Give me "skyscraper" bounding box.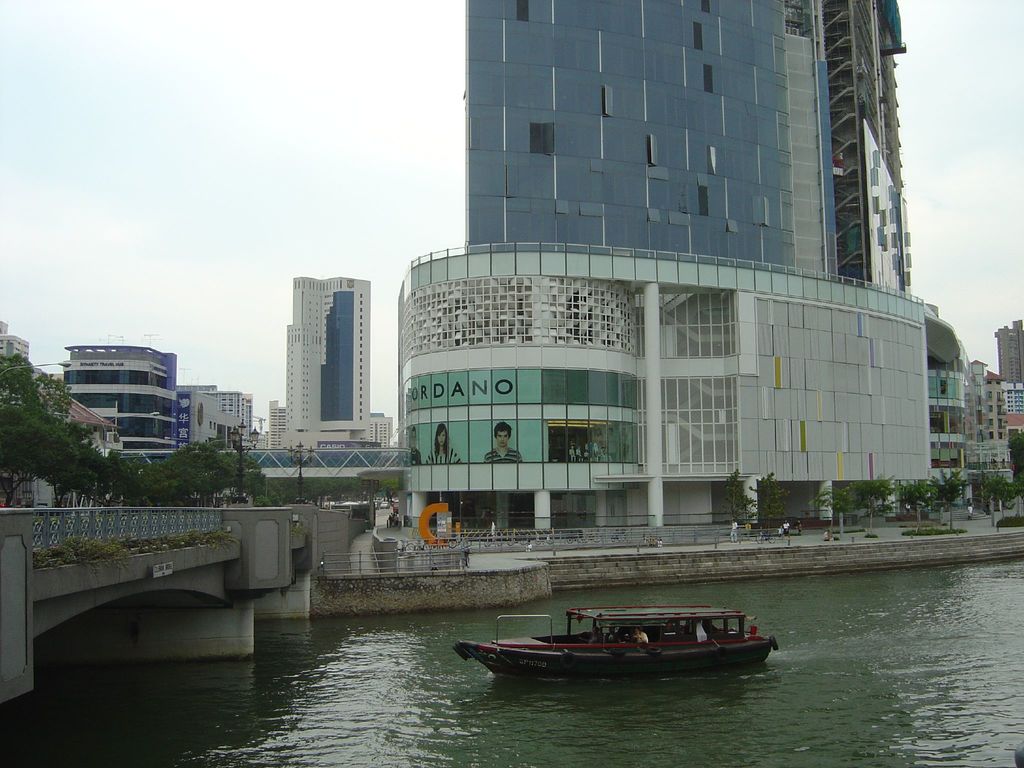
[371, 404, 397, 447].
